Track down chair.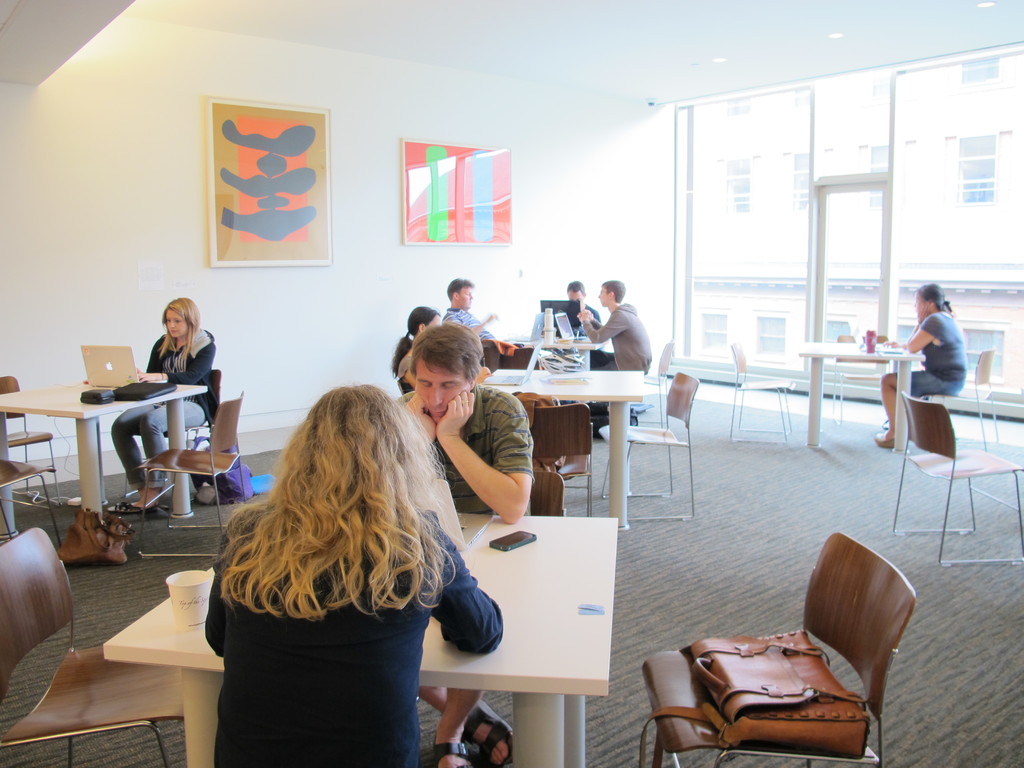
Tracked to BBox(0, 452, 63, 547).
